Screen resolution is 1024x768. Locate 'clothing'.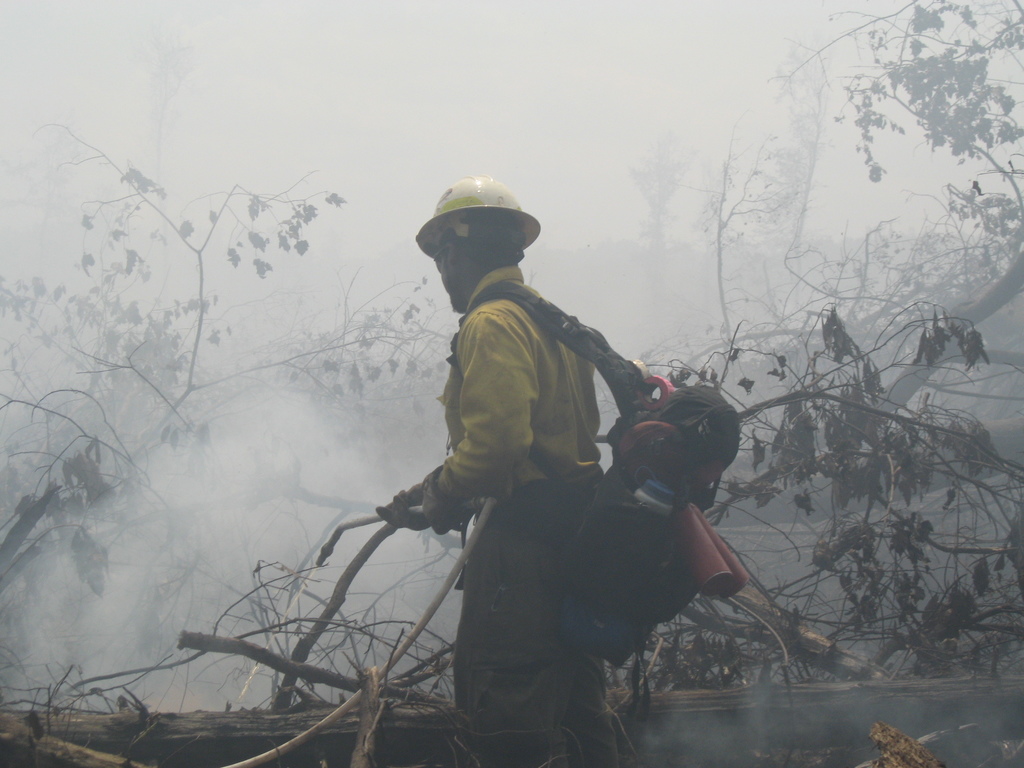
(440, 270, 593, 493).
